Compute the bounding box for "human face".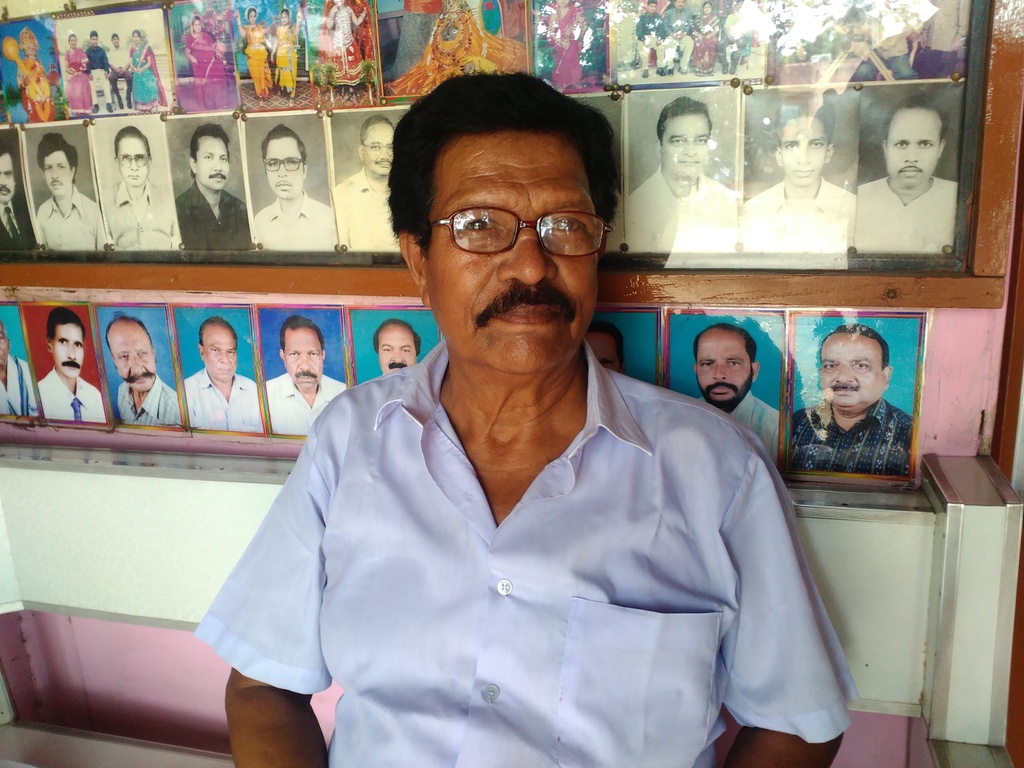
rect(284, 328, 325, 394).
